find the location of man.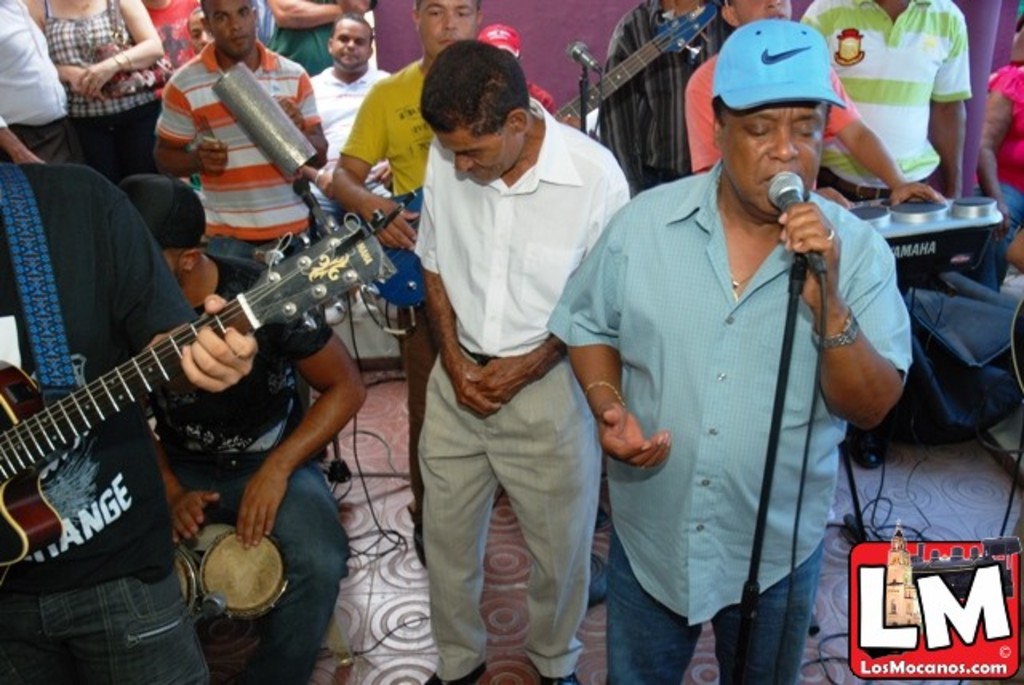
Location: (138,0,213,98).
